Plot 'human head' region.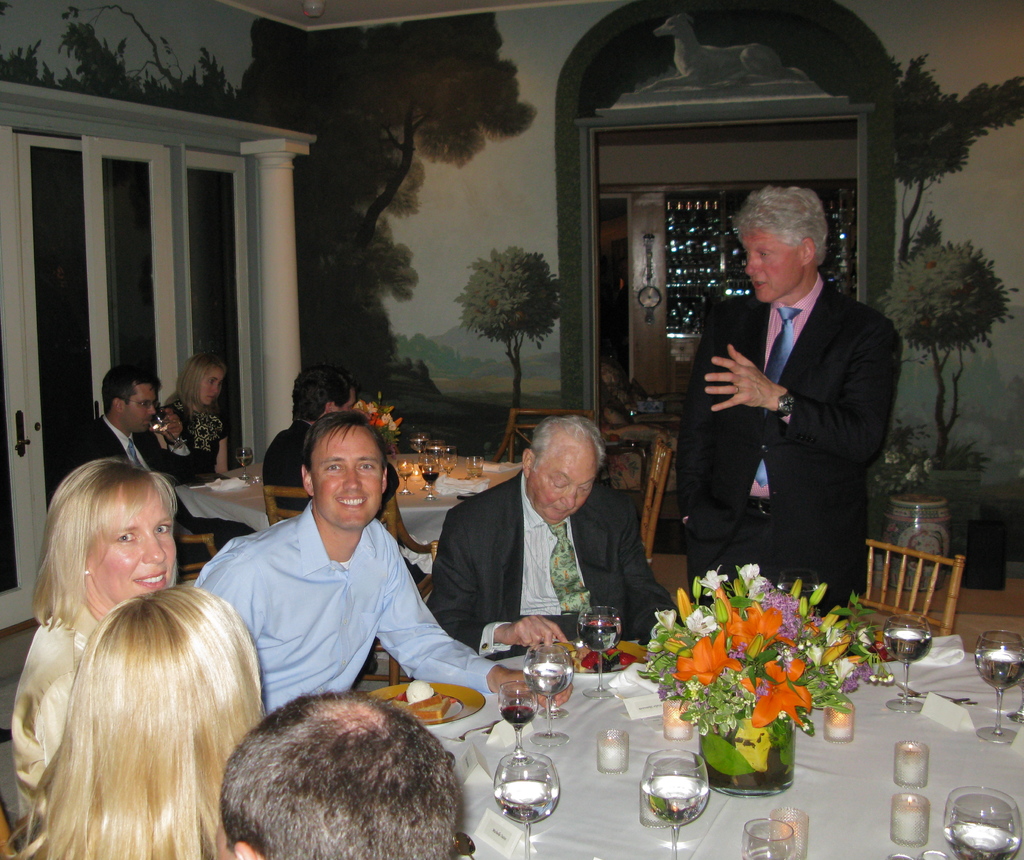
Plotted at bbox=(290, 364, 358, 422).
